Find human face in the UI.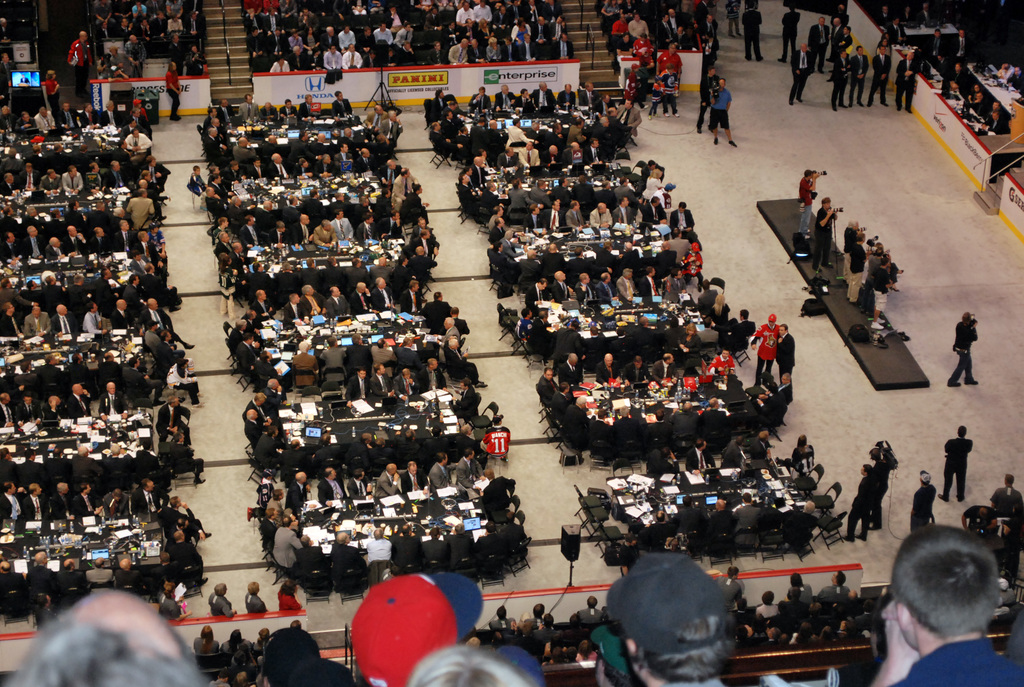
UI element at <region>460, 381, 466, 391</region>.
